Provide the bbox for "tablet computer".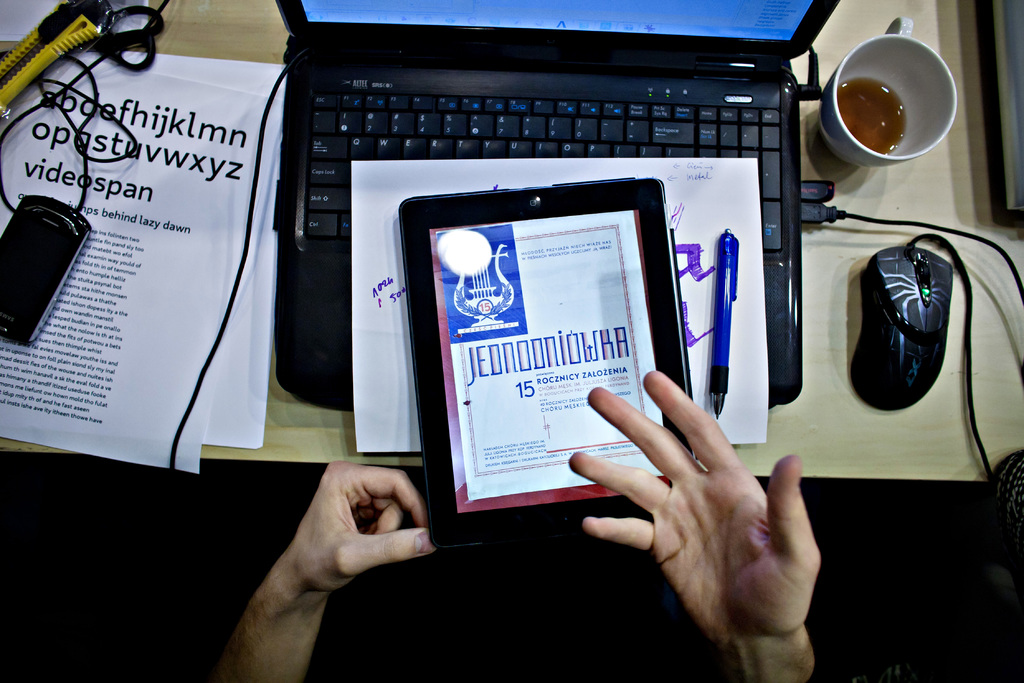
<box>393,174,694,542</box>.
